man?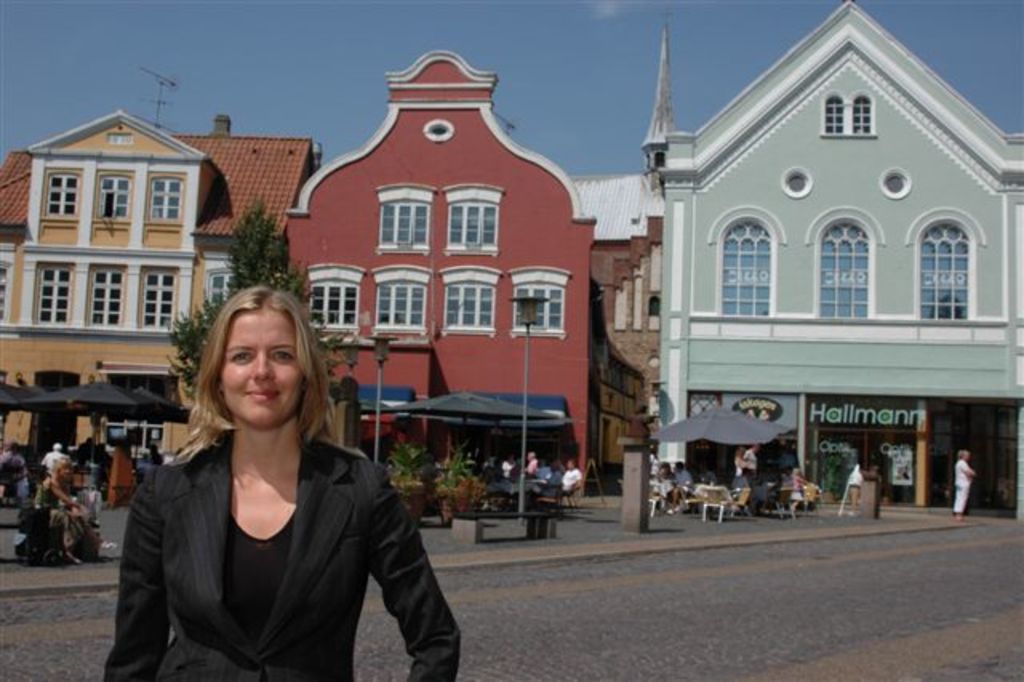
747, 443, 758, 459
